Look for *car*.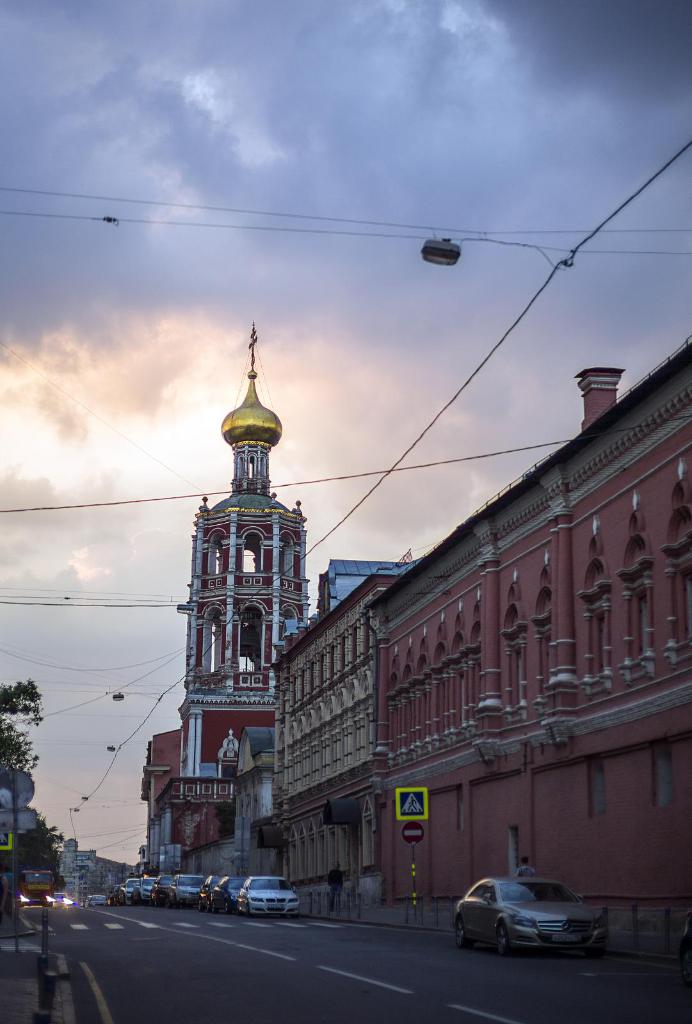
Found: BBox(447, 877, 613, 964).
